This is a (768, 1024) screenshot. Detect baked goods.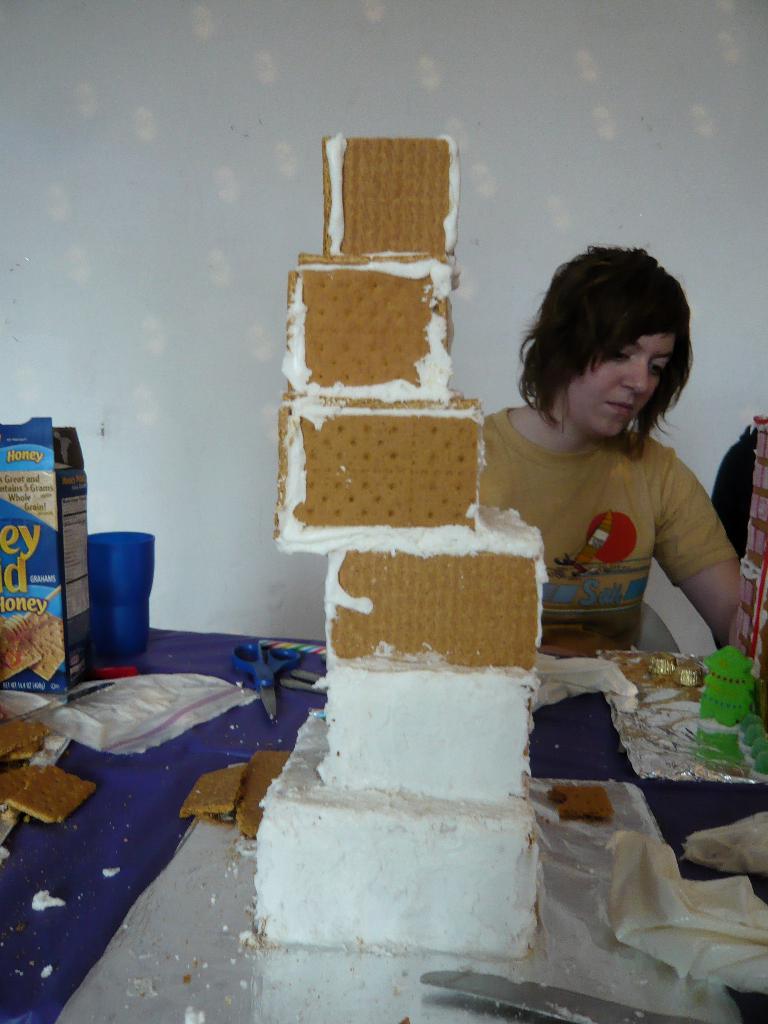
locate(4, 760, 93, 821).
